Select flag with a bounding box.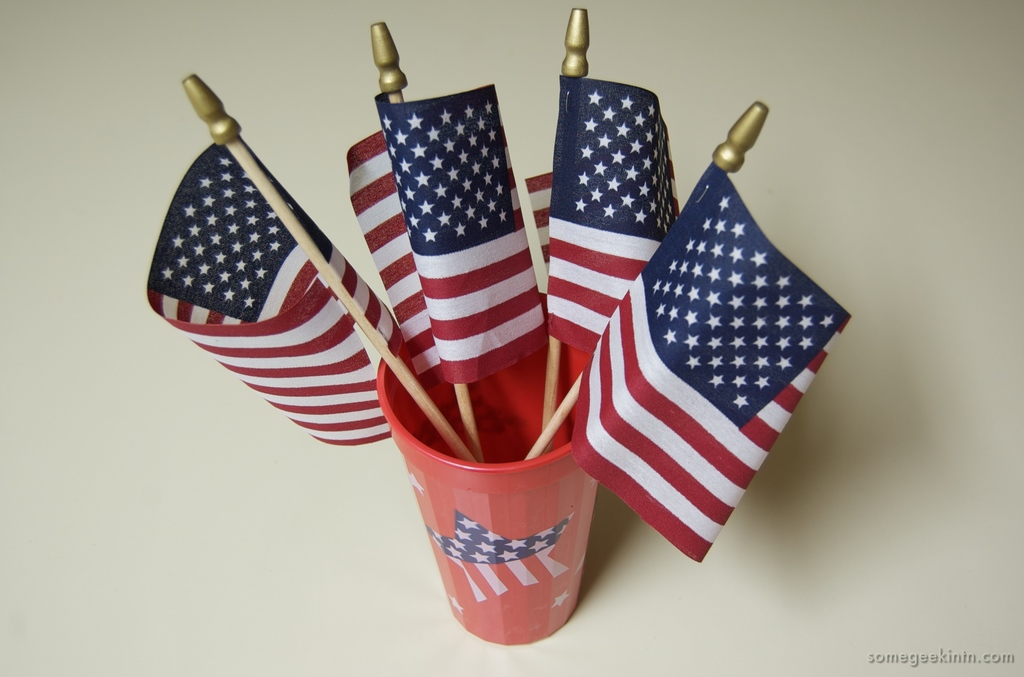
344, 90, 548, 387.
